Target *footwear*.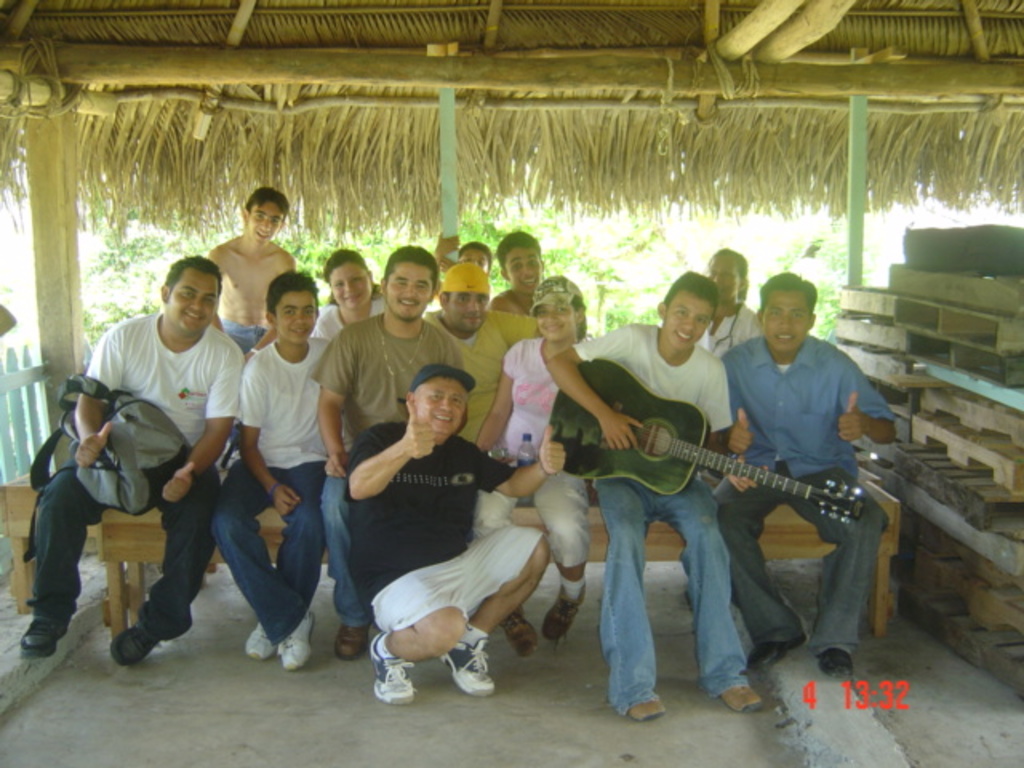
Target region: crop(336, 622, 370, 661).
